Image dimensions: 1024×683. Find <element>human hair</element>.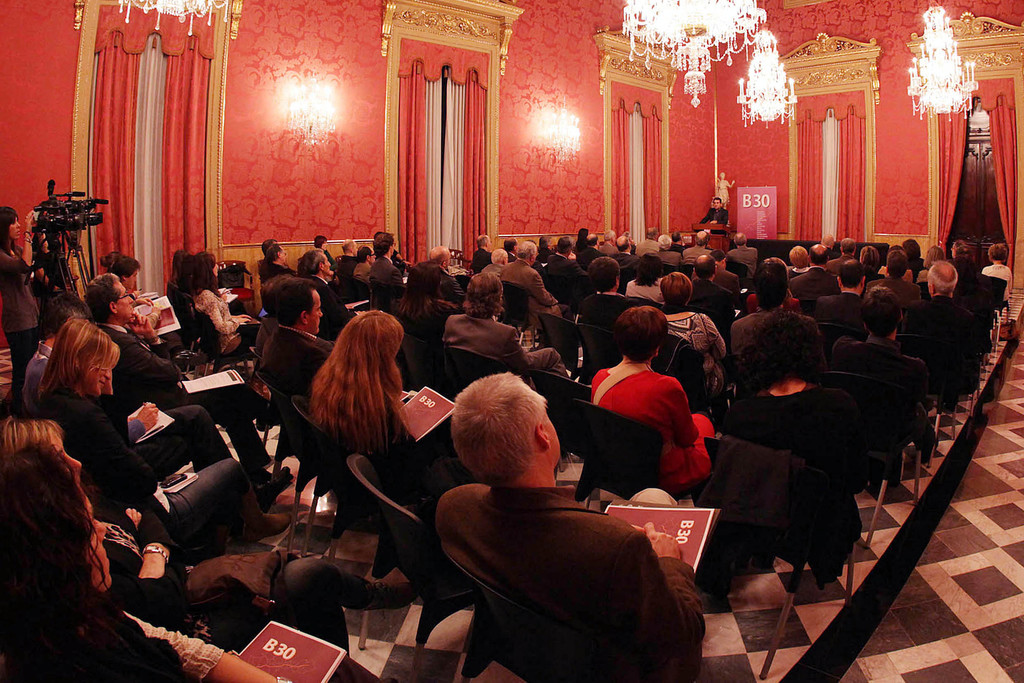
bbox(0, 411, 63, 465).
